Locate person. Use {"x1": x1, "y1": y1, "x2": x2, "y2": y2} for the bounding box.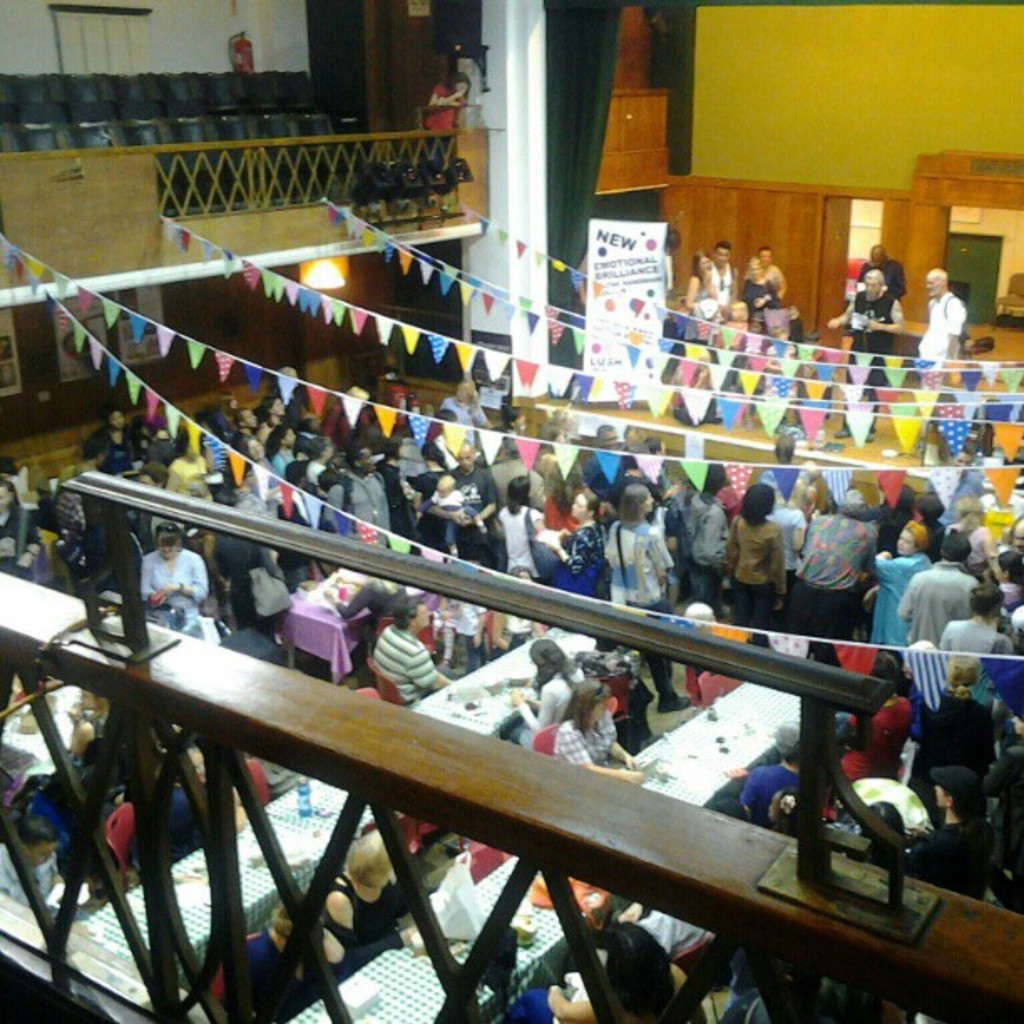
{"x1": 574, "y1": 422, "x2": 627, "y2": 485}.
